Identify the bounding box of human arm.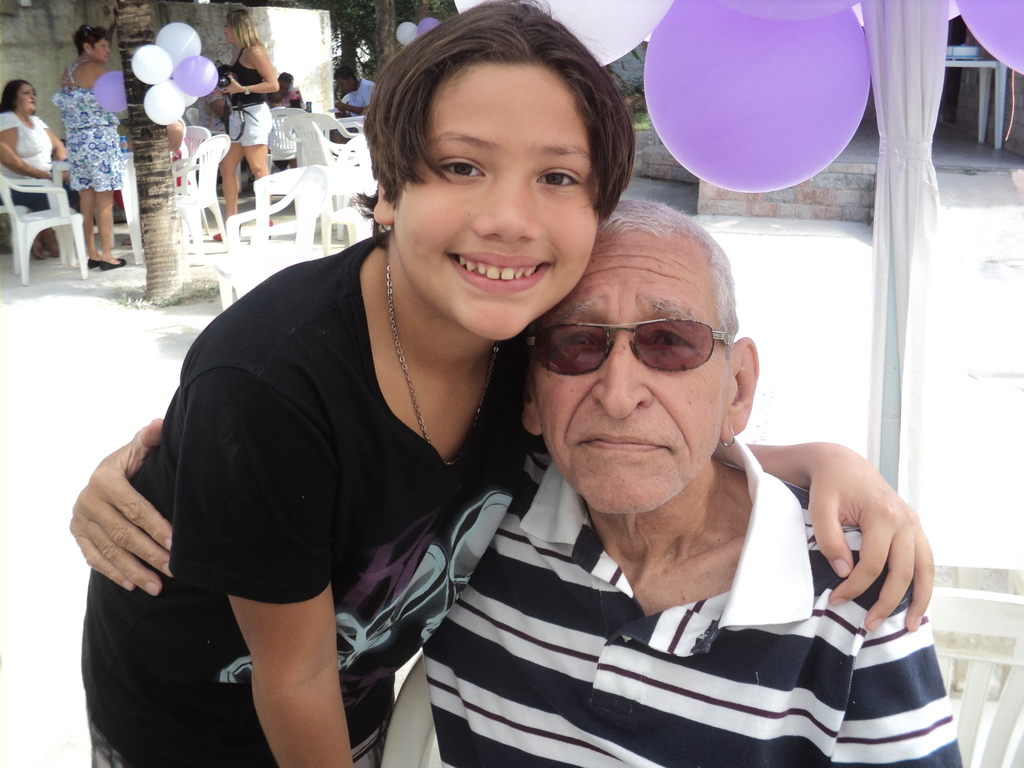
(822, 524, 971, 767).
